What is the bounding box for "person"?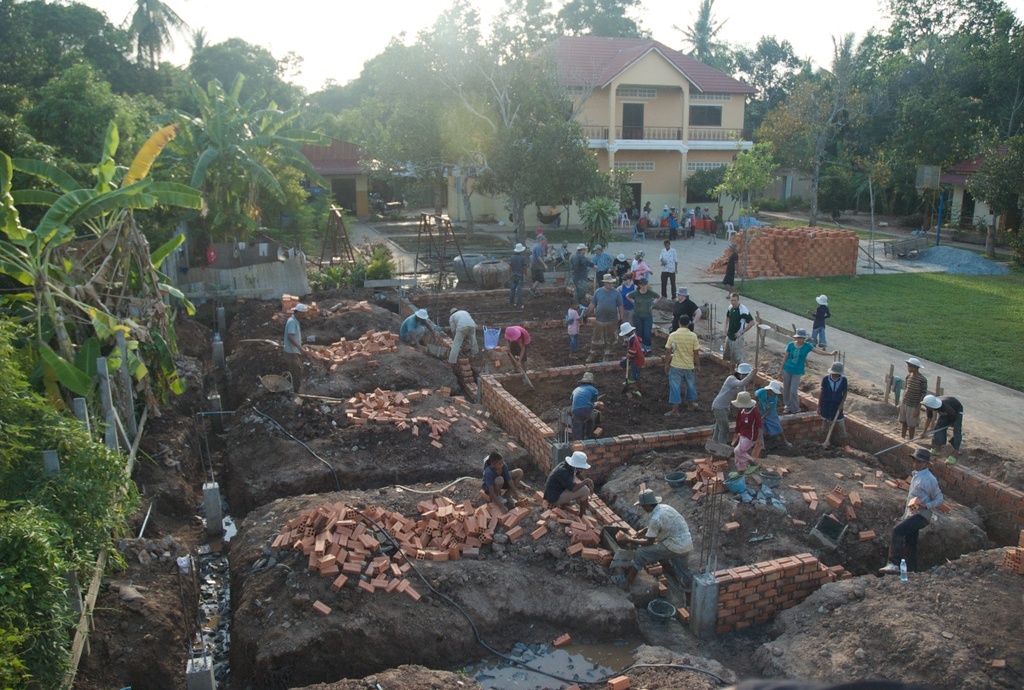
<bbox>551, 452, 595, 509</bbox>.
